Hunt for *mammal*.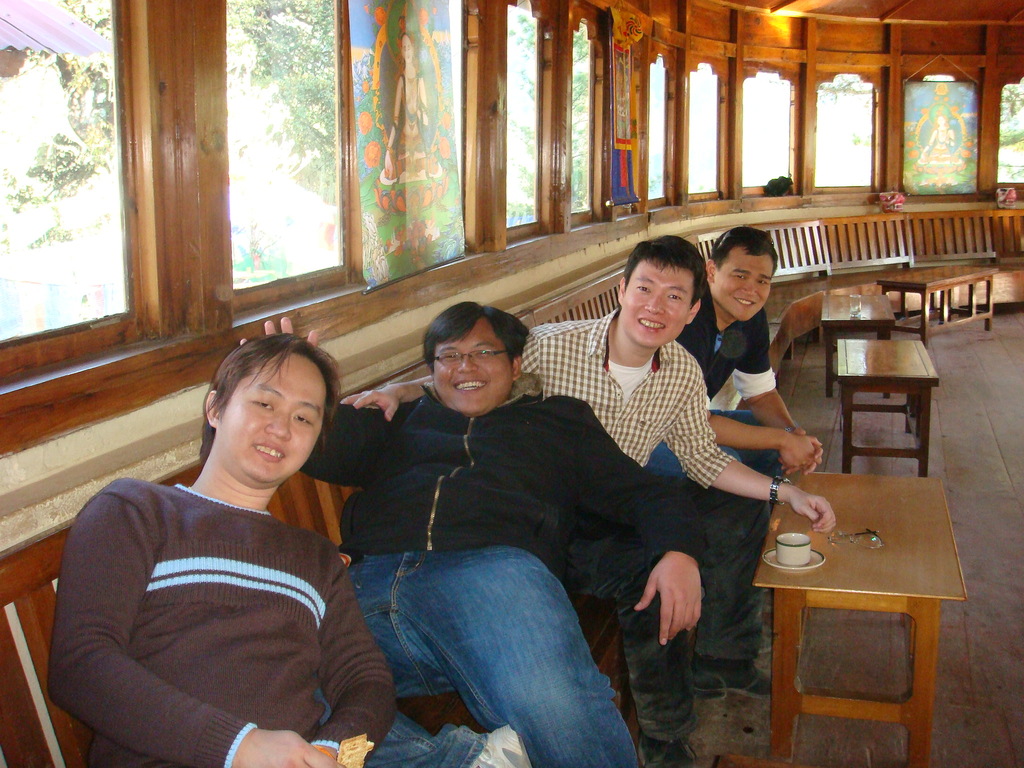
Hunted down at detection(237, 300, 705, 767).
